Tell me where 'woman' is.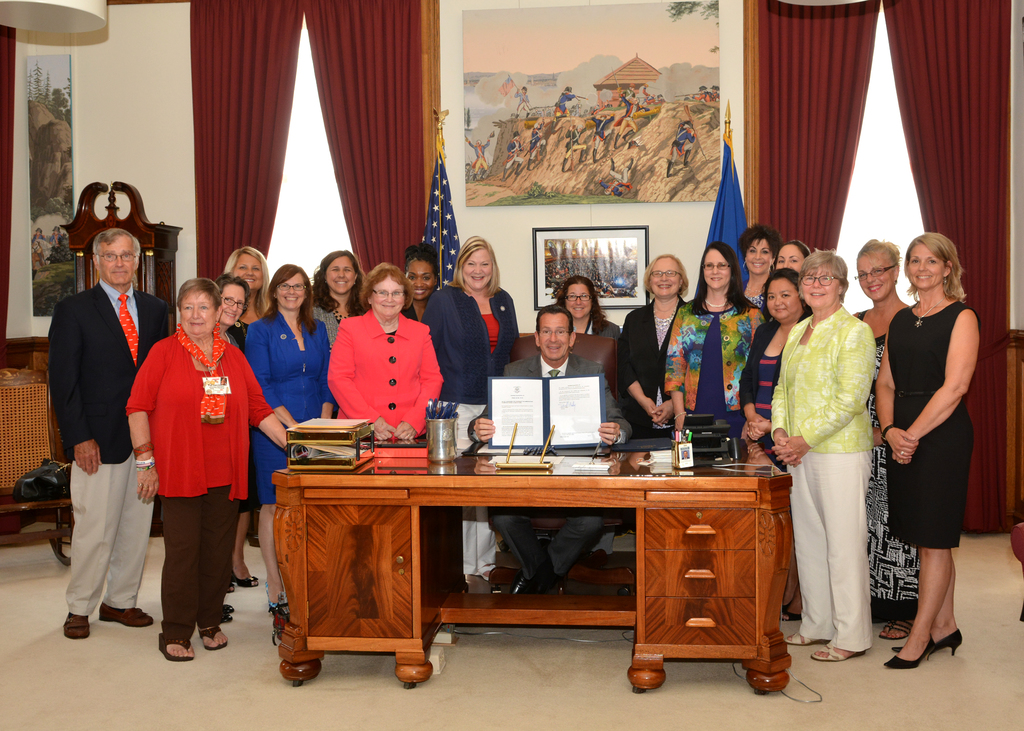
'woman' is at [left=560, top=277, right=612, bottom=339].
